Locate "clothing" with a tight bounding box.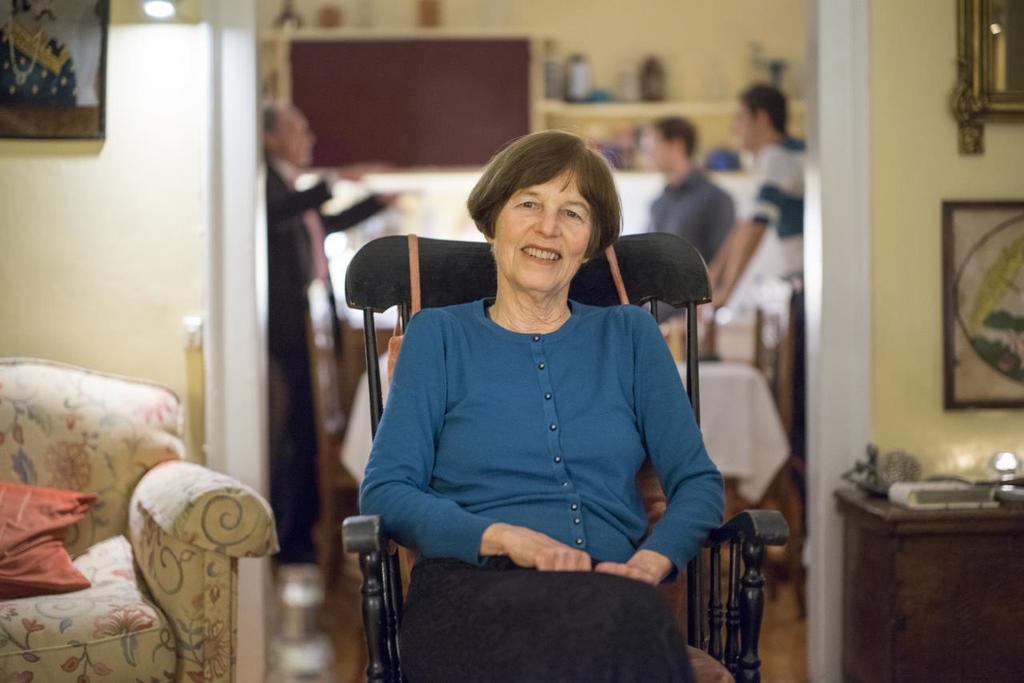
{"left": 746, "top": 127, "right": 813, "bottom": 282}.
